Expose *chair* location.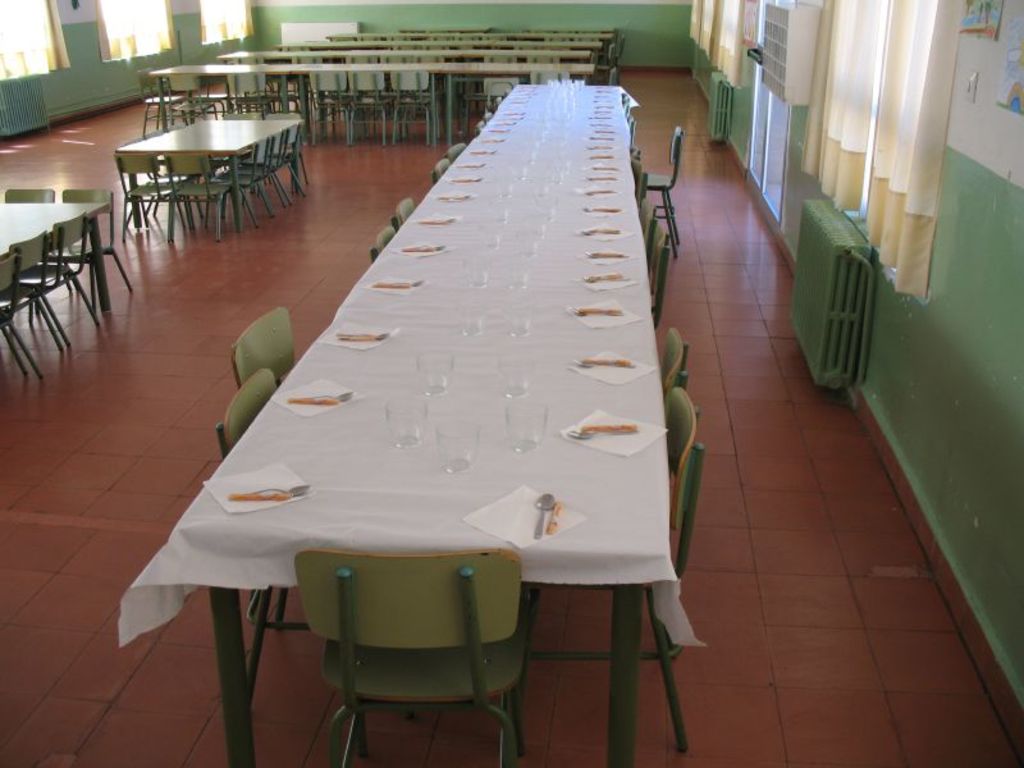
Exposed at (390, 198, 417, 232).
